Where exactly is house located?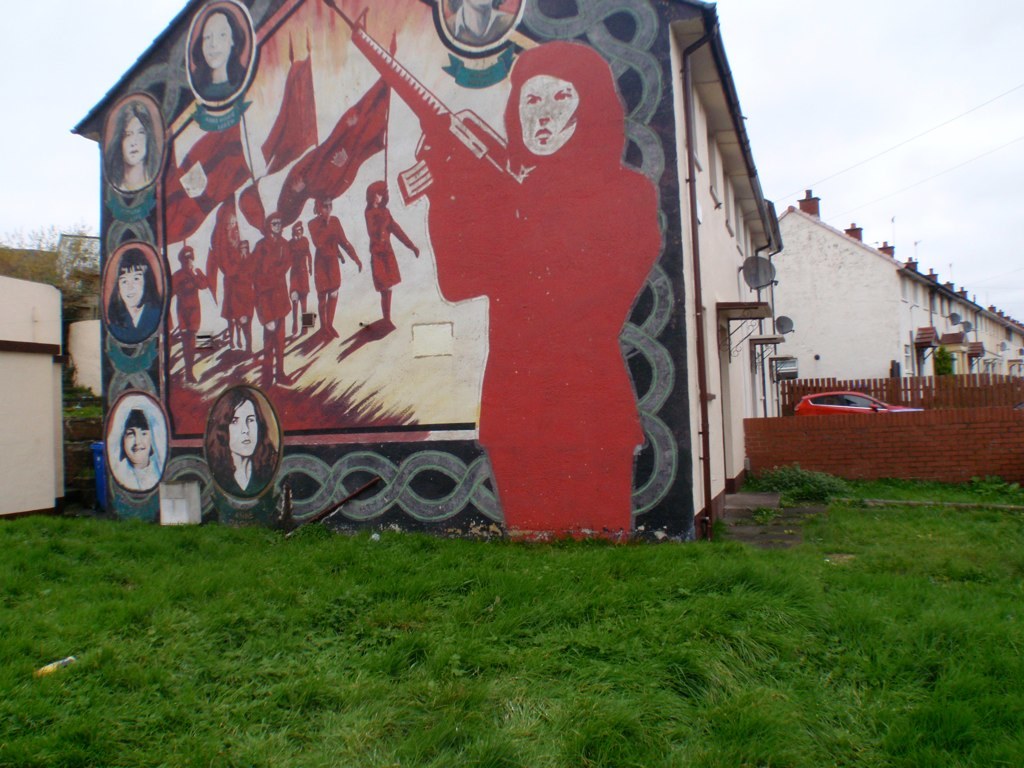
Its bounding box is [x1=769, y1=187, x2=1023, y2=411].
